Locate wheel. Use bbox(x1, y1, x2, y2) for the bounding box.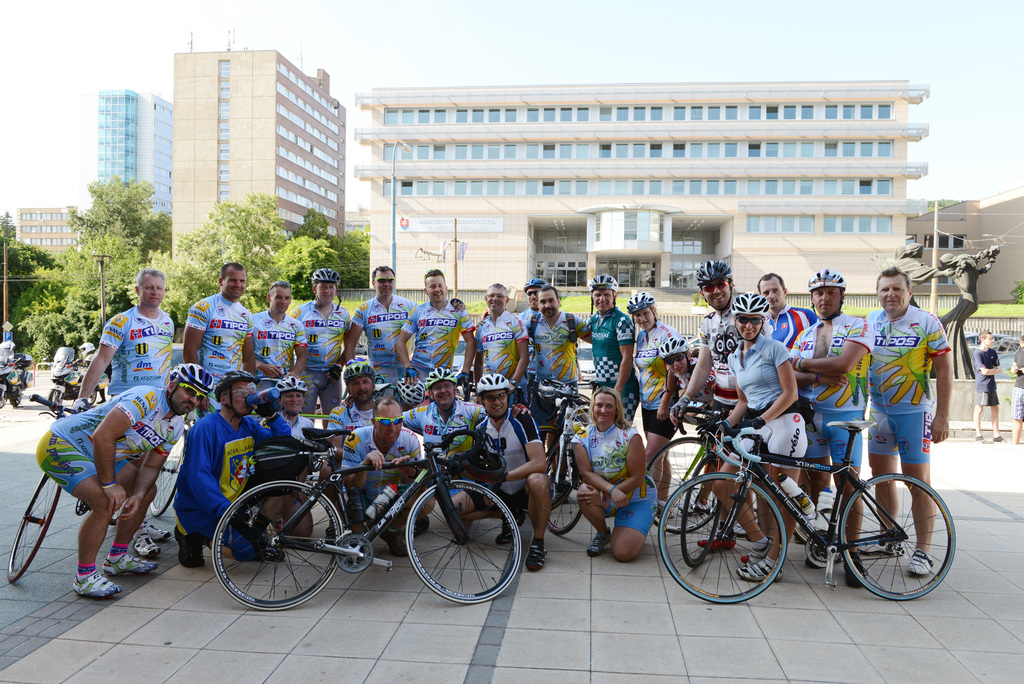
bbox(9, 392, 20, 403).
